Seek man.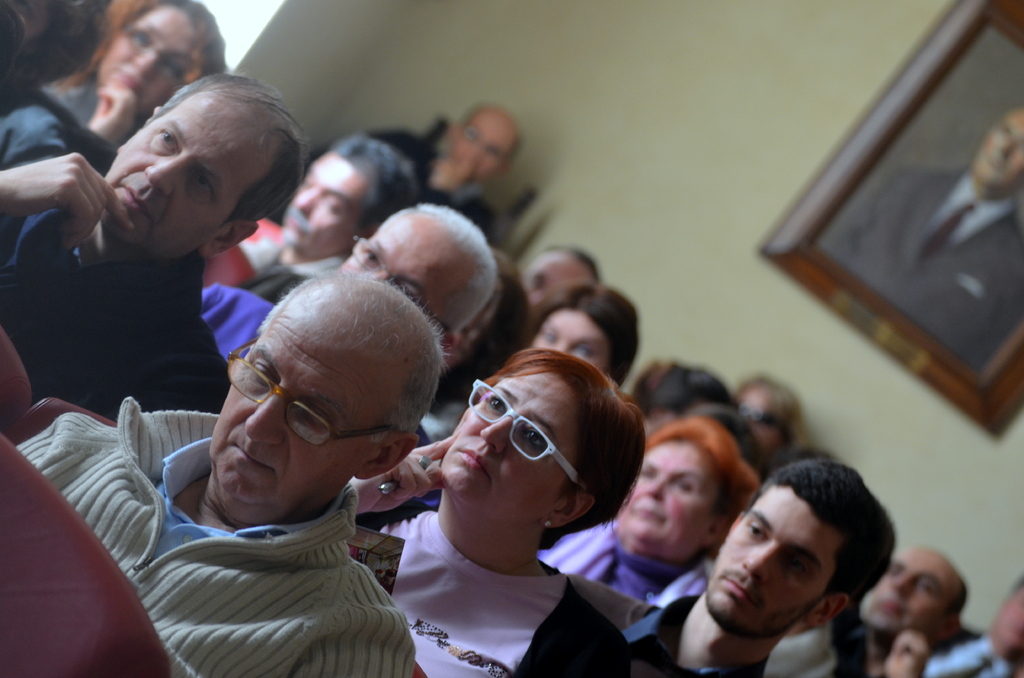
(767,547,972,674).
